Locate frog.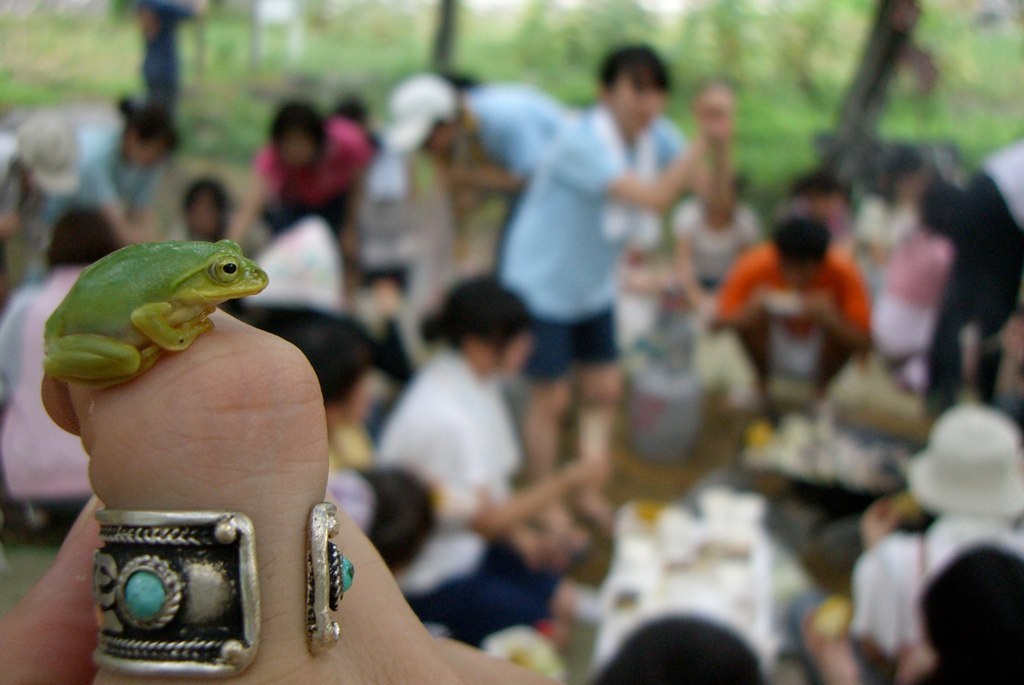
Bounding box: [left=39, top=240, right=269, bottom=387].
